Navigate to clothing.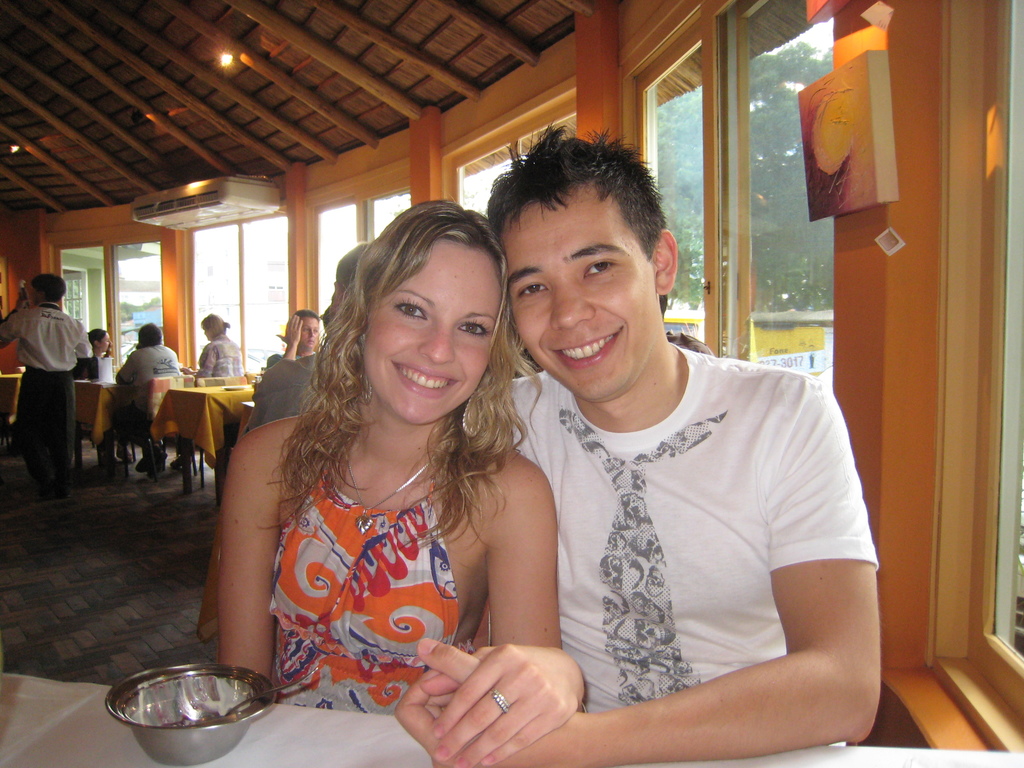
Navigation target: (left=0, top=303, right=94, bottom=483).
